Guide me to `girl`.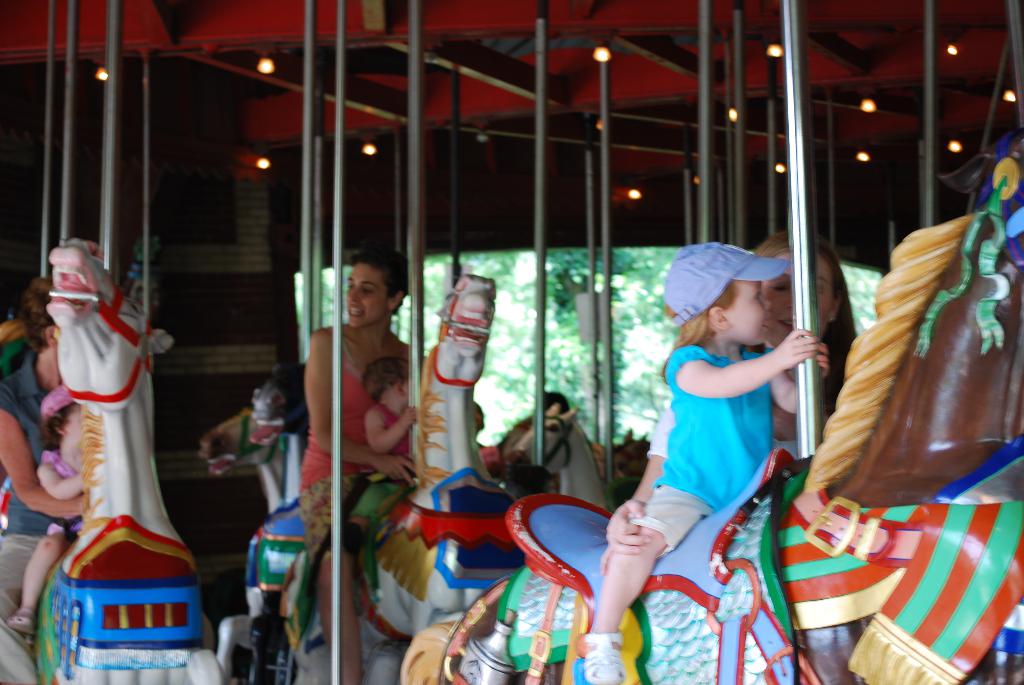
Guidance: BBox(6, 380, 107, 635).
